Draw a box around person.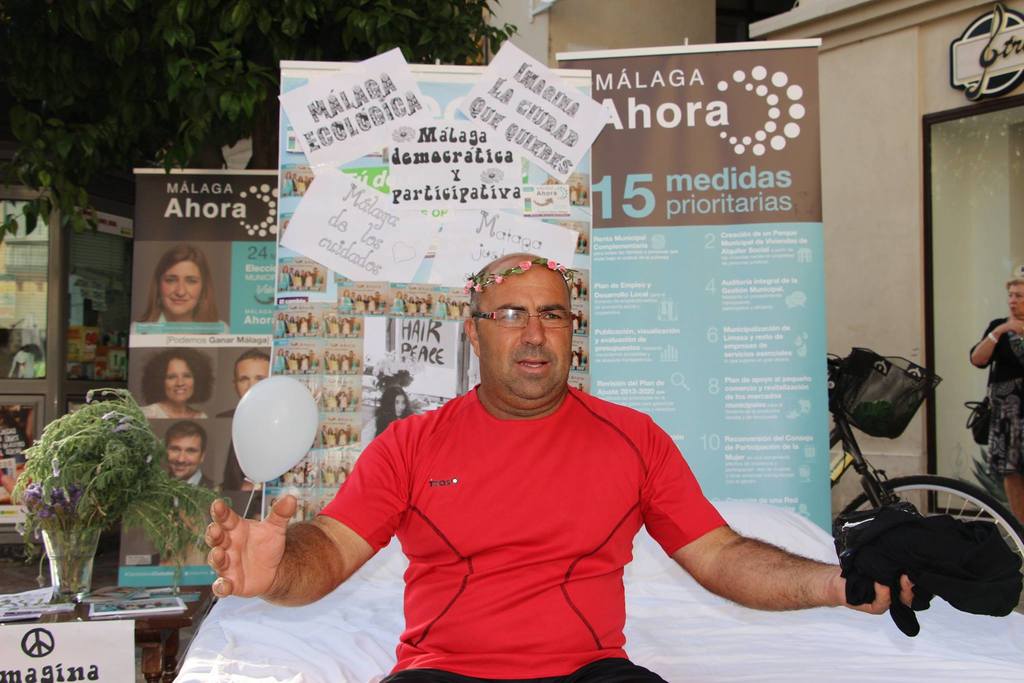
{"left": 139, "top": 247, "right": 219, "bottom": 317}.
